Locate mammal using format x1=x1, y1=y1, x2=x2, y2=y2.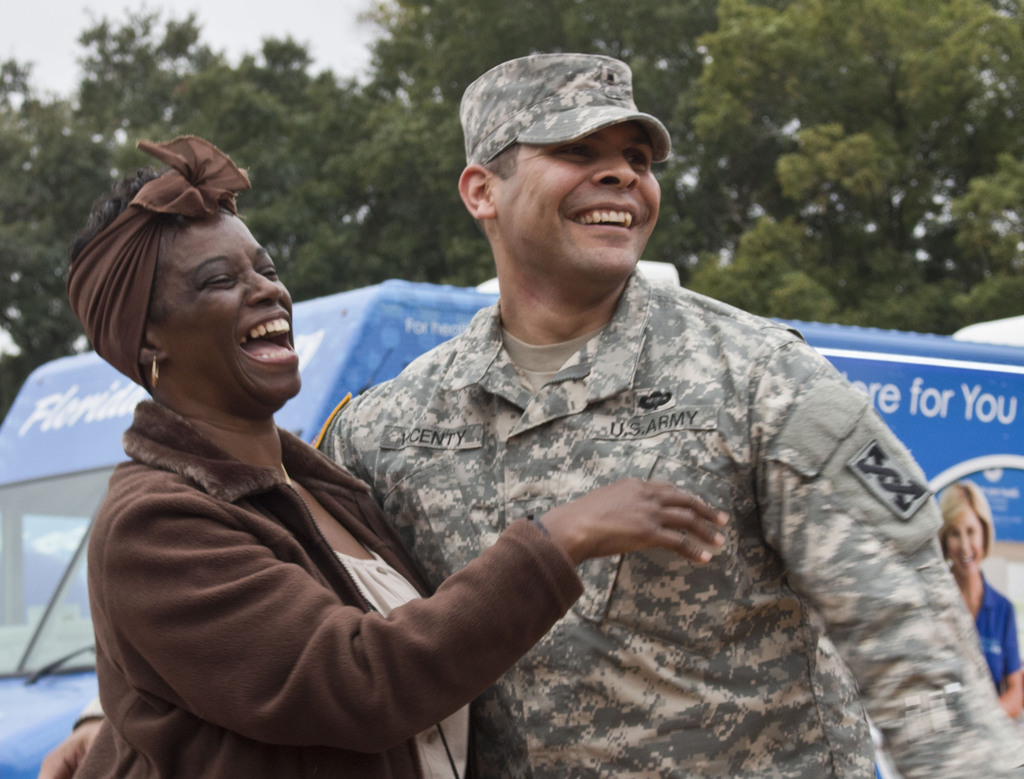
x1=938, y1=473, x2=1023, y2=723.
